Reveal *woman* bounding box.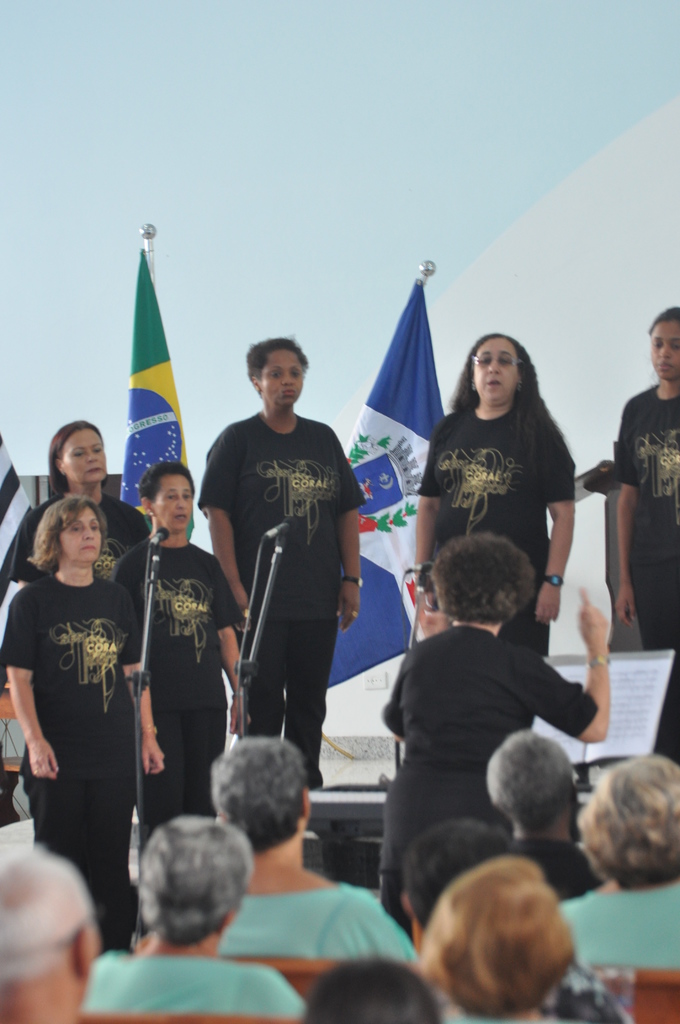
Revealed: region(607, 305, 679, 725).
